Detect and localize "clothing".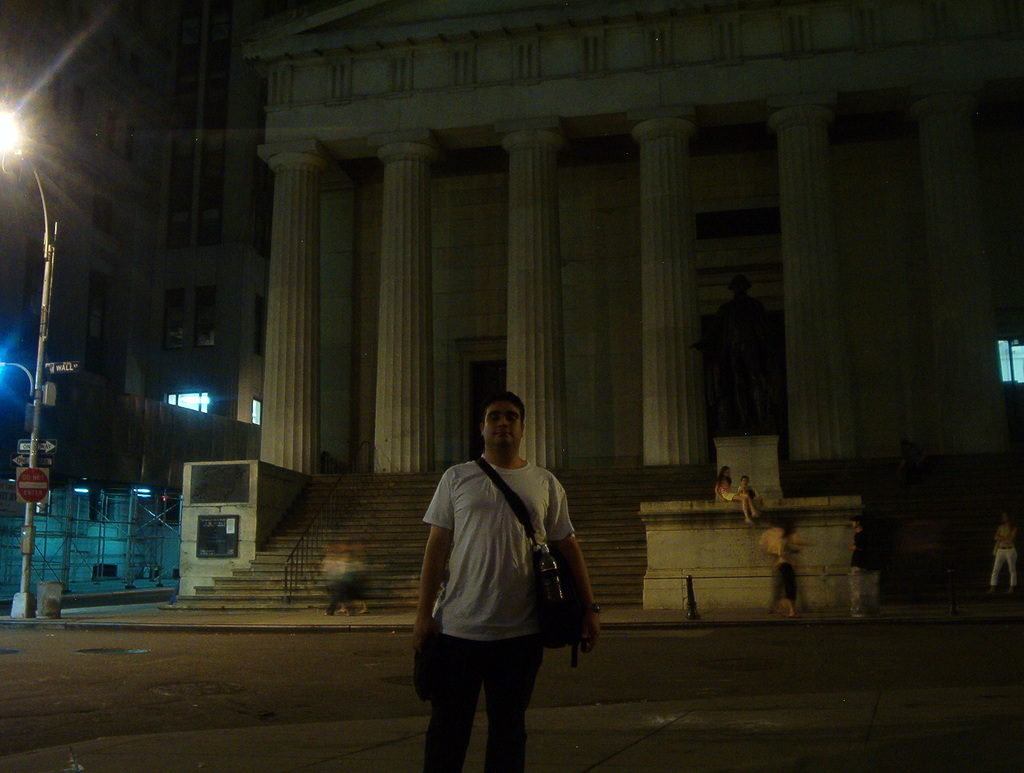
Localized at crop(422, 461, 575, 641).
